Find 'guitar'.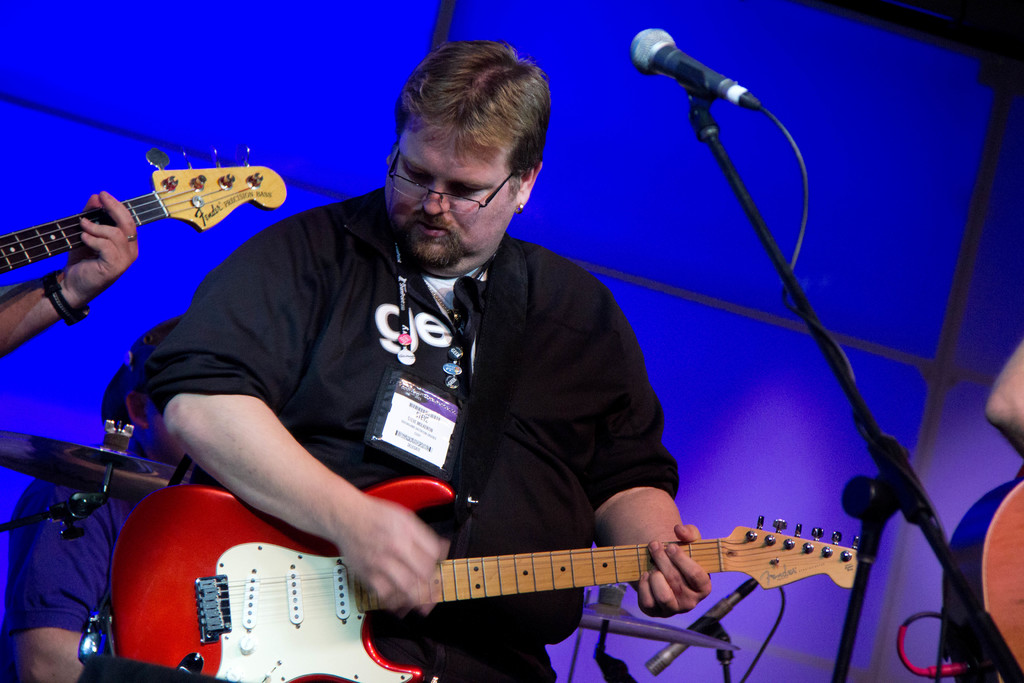
l=3, t=146, r=290, b=276.
